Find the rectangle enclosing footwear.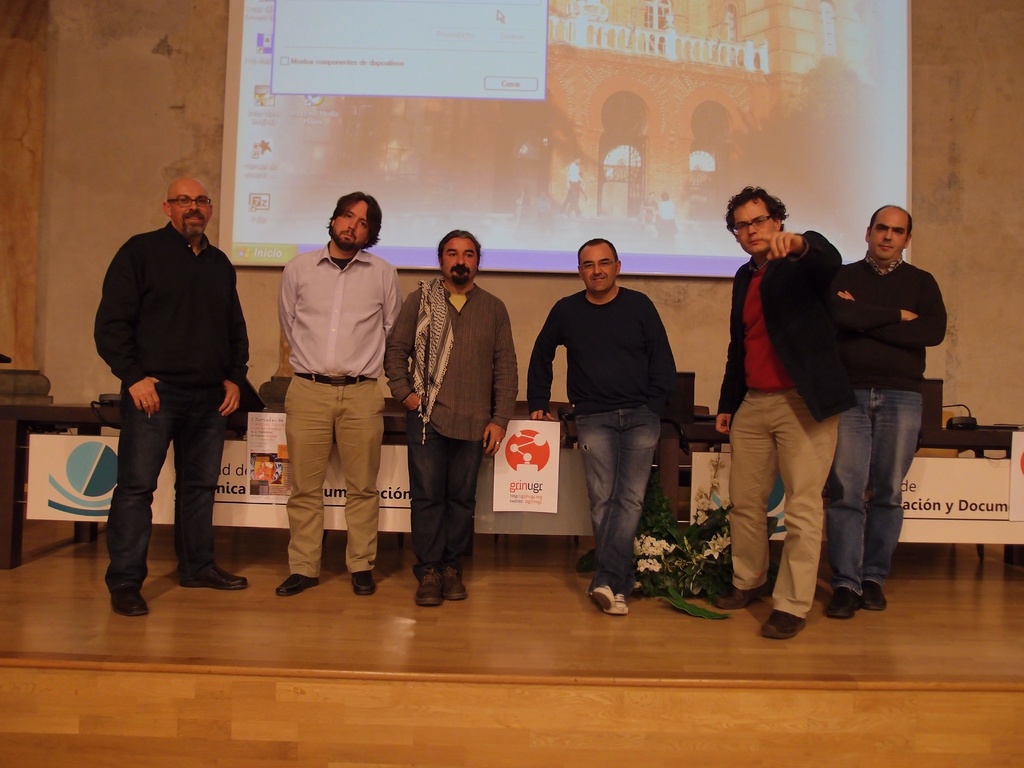
left=758, top=611, right=806, bottom=641.
